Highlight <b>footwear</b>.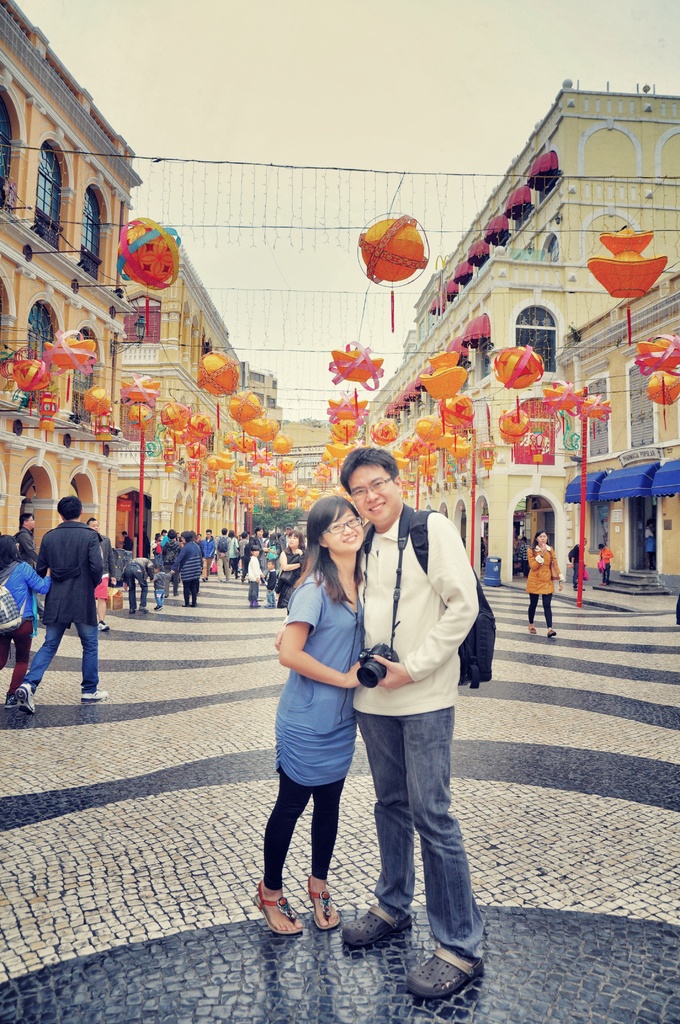
Highlighted region: box(394, 938, 485, 1009).
